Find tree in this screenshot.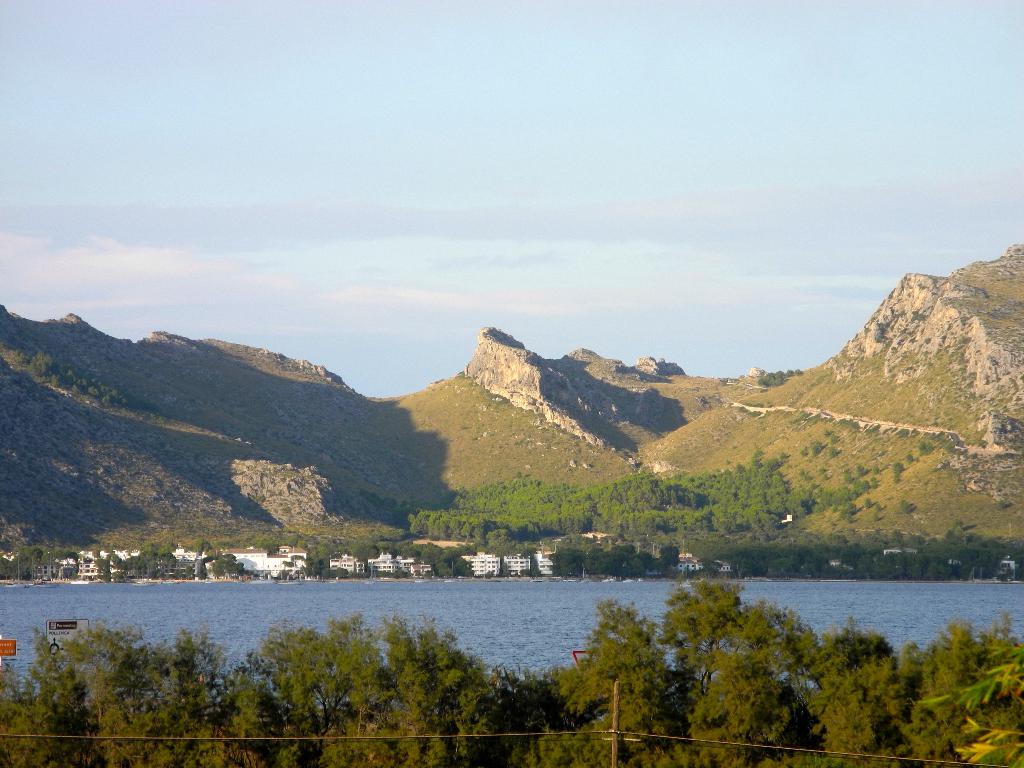
The bounding box for tree is detection(895, 498, 915, 516).
